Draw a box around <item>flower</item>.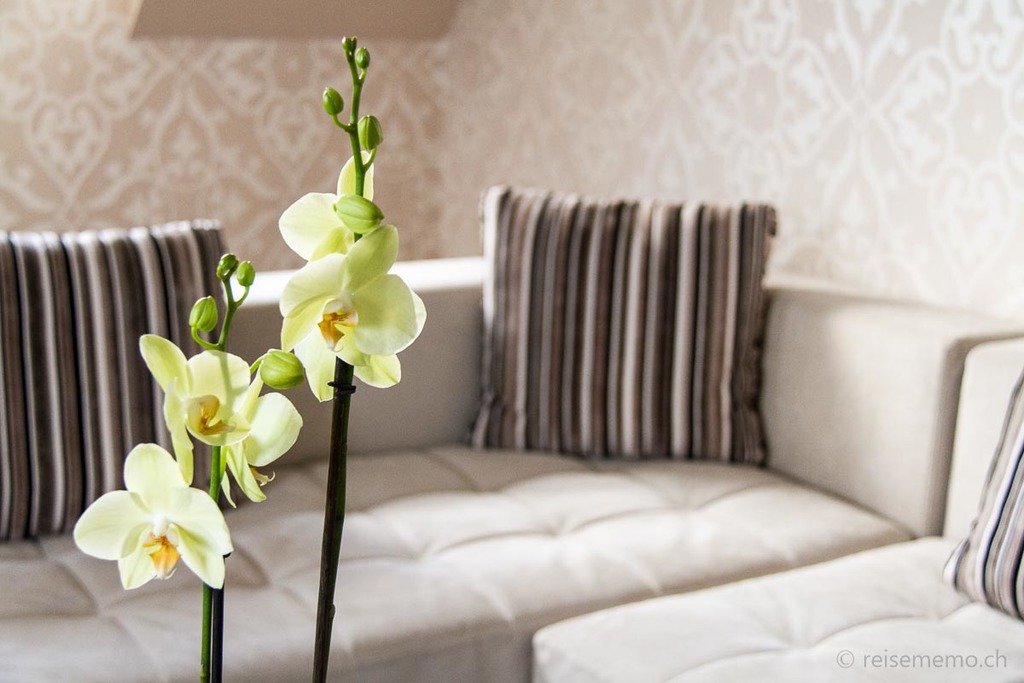
[77, 447, 225, 604].
